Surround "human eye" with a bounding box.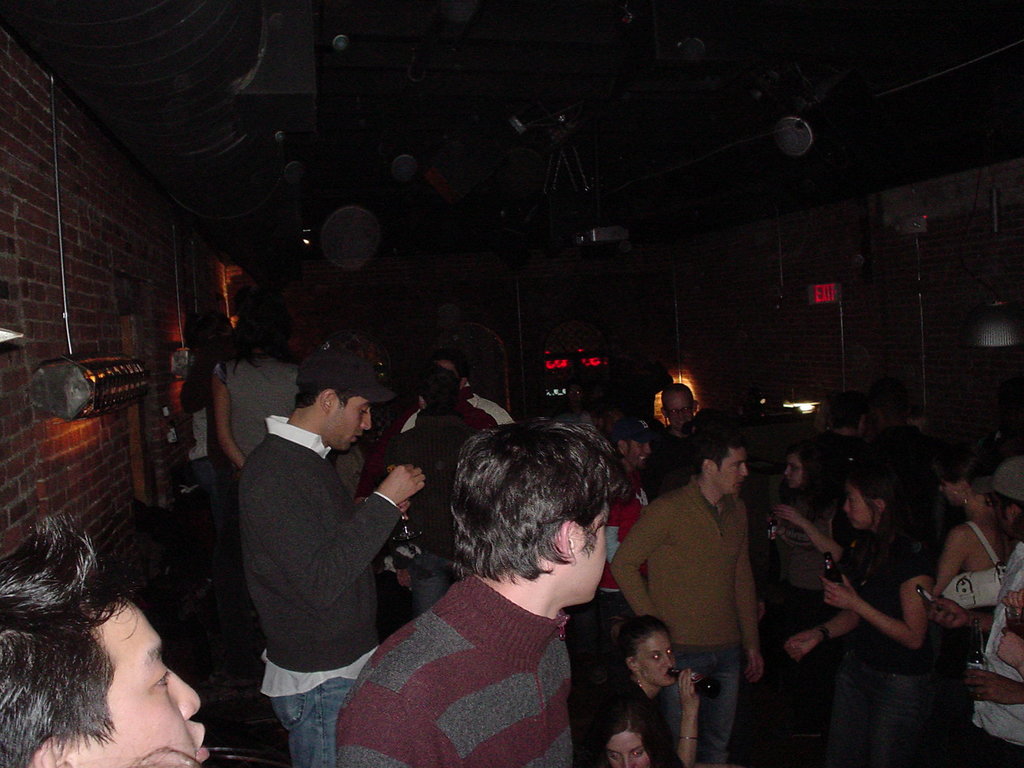
{"left": 649, "top": 651, "right": 661, "bottom": 662}.
